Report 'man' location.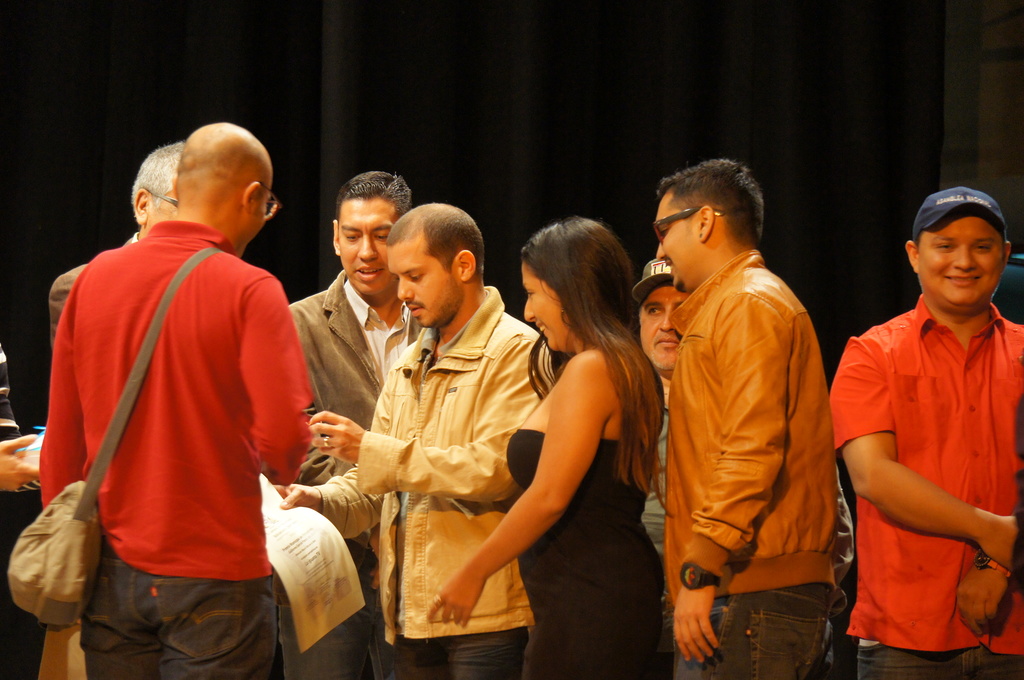
Report: left=804, top=186, right=1011, bottom=652.
